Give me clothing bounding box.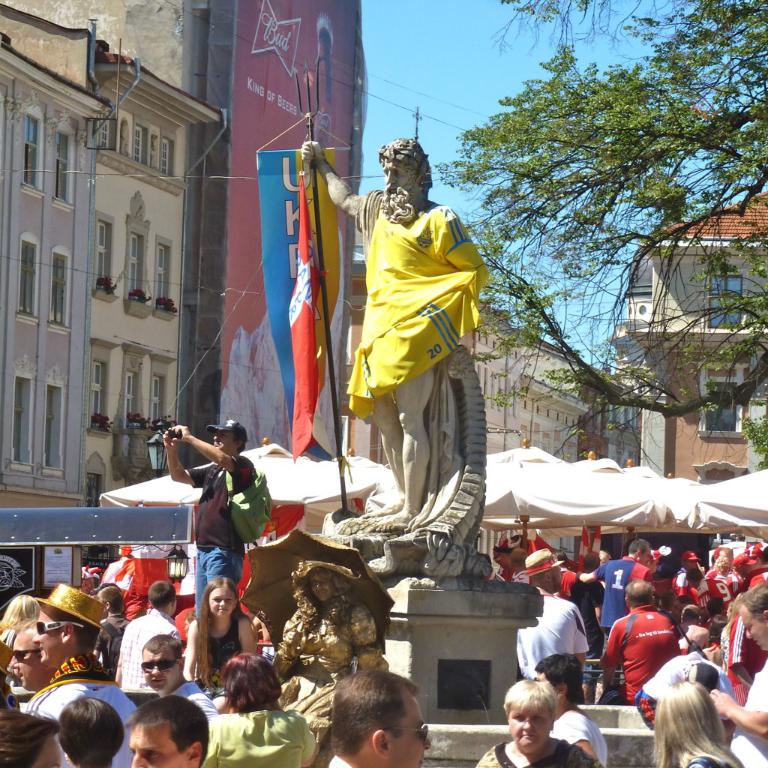
<bbox>342, 176, 488, 447</bbox>.
